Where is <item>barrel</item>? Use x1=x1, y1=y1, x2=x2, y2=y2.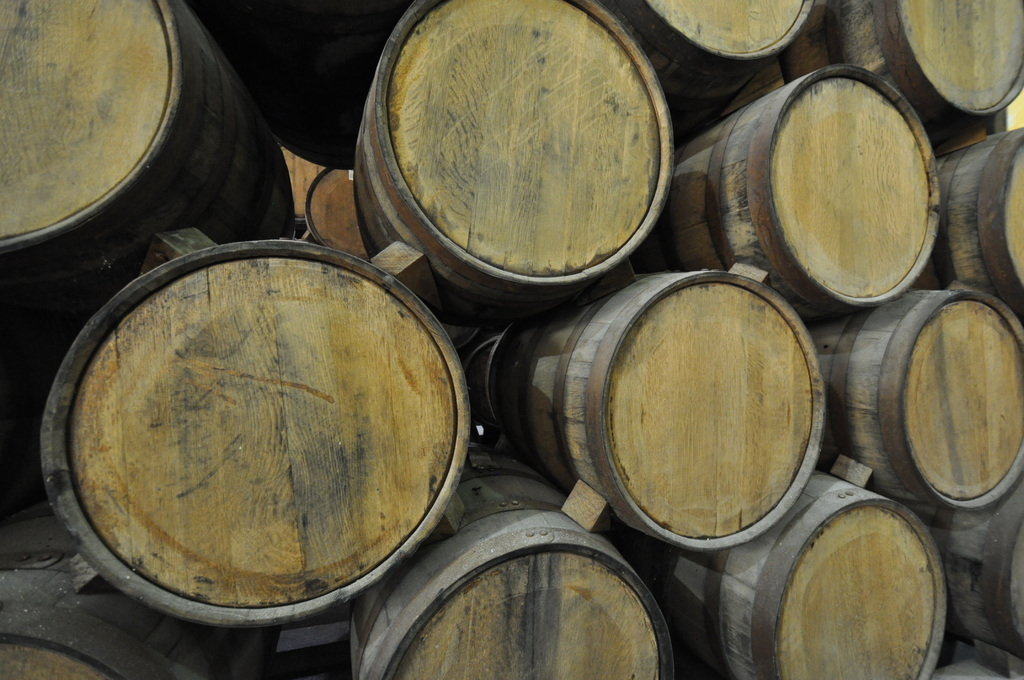
x1=22, y1=0, x2=301, y2=278.
